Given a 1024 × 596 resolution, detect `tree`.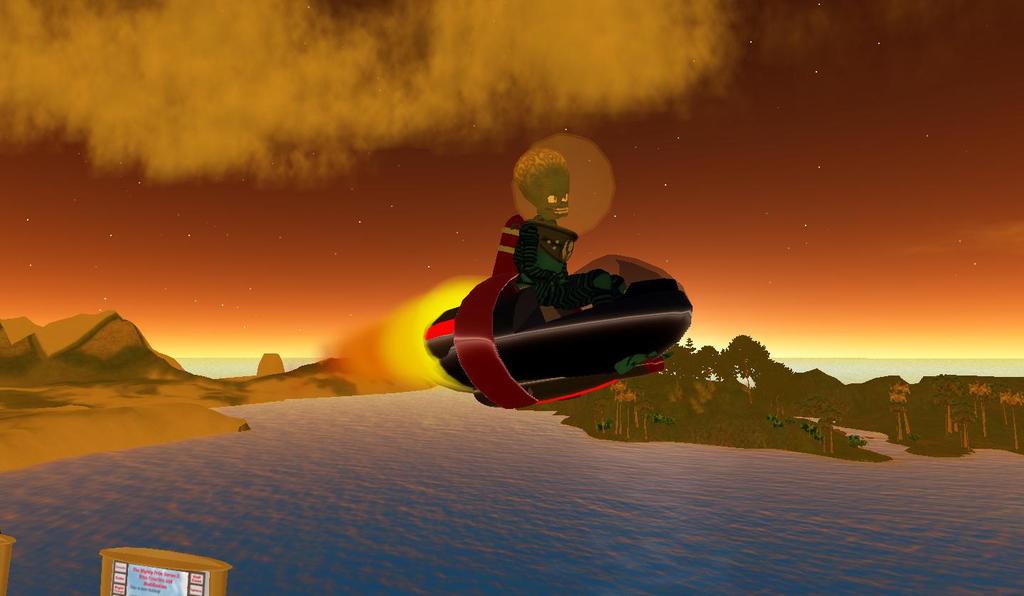
(890,382,913,443).
